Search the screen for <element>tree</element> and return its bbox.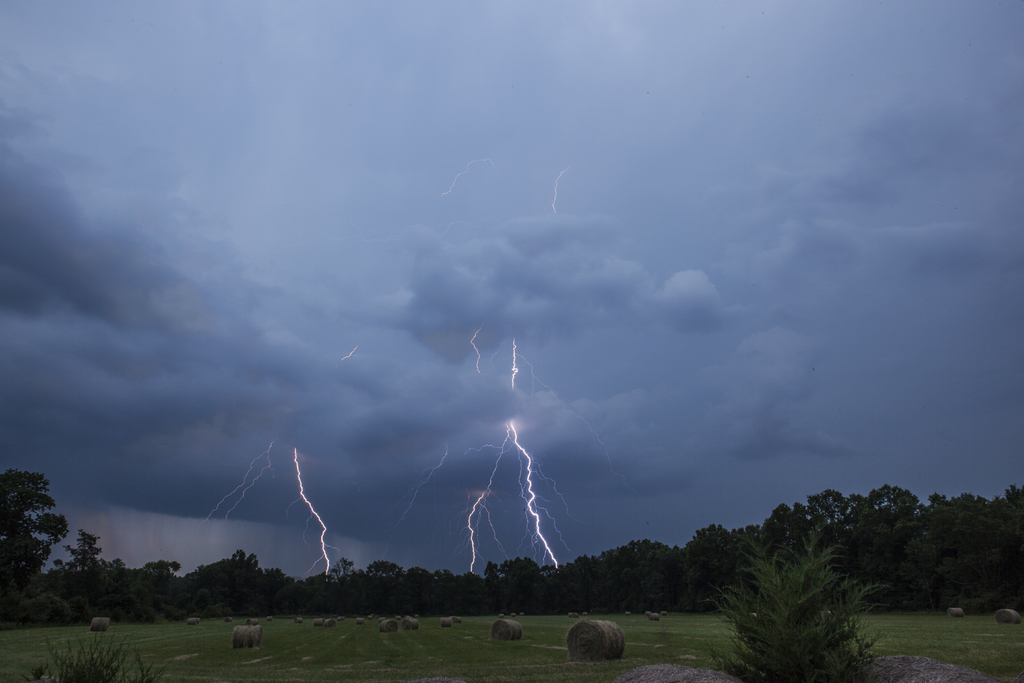
Found: <bbox>289, 559, 333, 616</bbox>.
